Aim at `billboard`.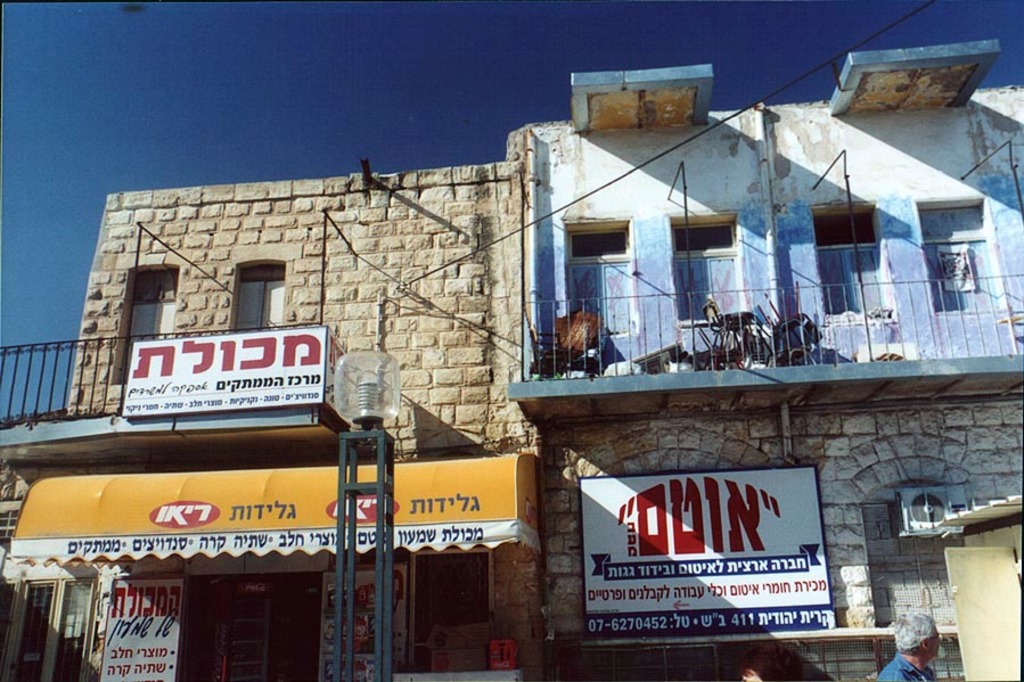
Aimed at {"x1": 104, "y1": 577, "x2": 179, "y2": 679}.
